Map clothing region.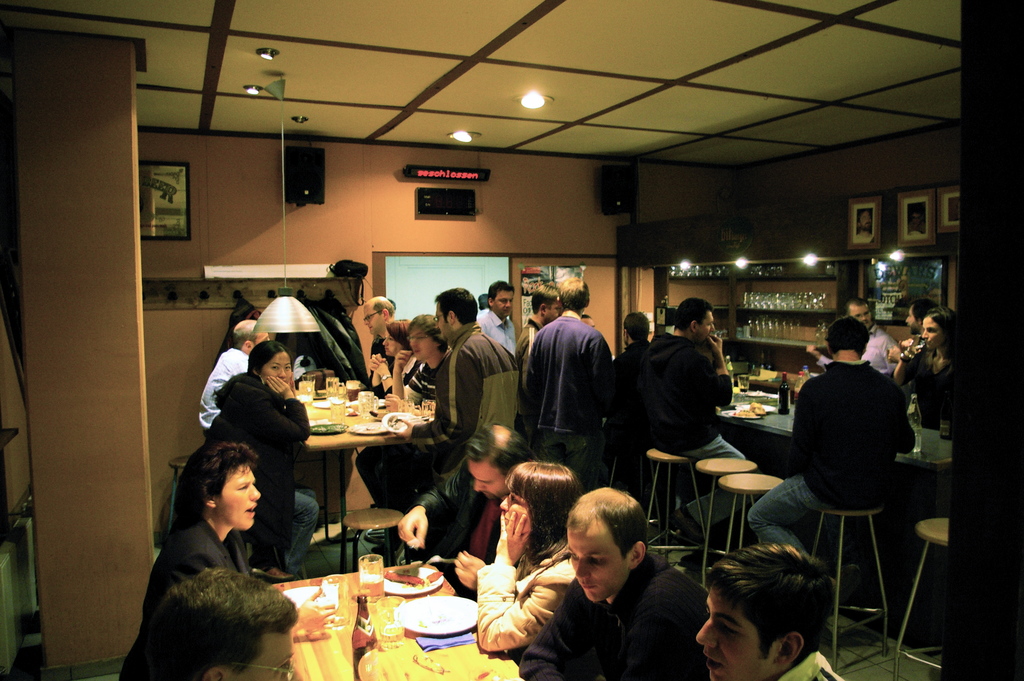
Mapped to (x1=780, y1=649, x2=843, y2=680).
